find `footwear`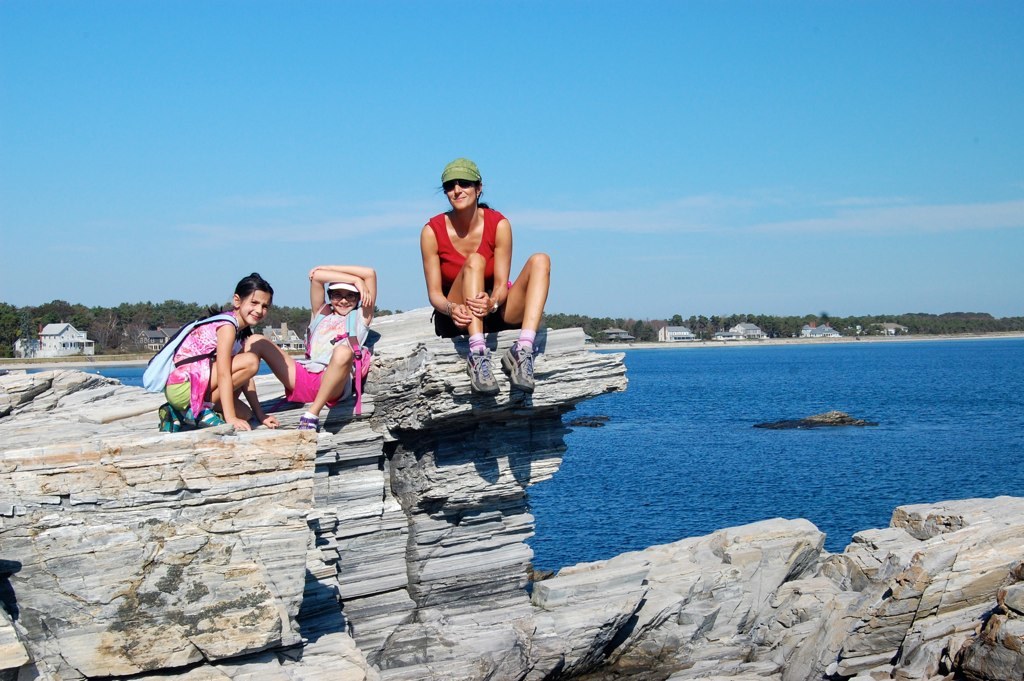
crop(294, 413, 322, 433)
